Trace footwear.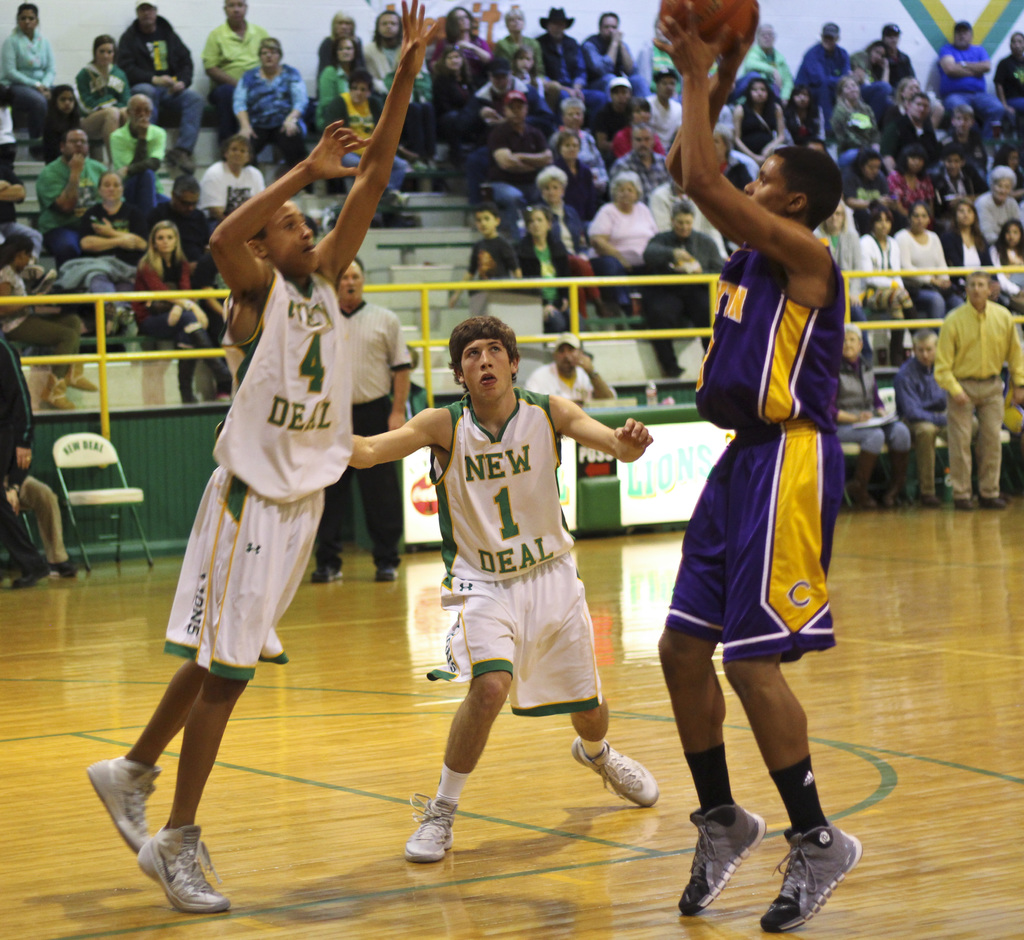
Traced to [x1=401, y1=788, x2=458, y2=866].
